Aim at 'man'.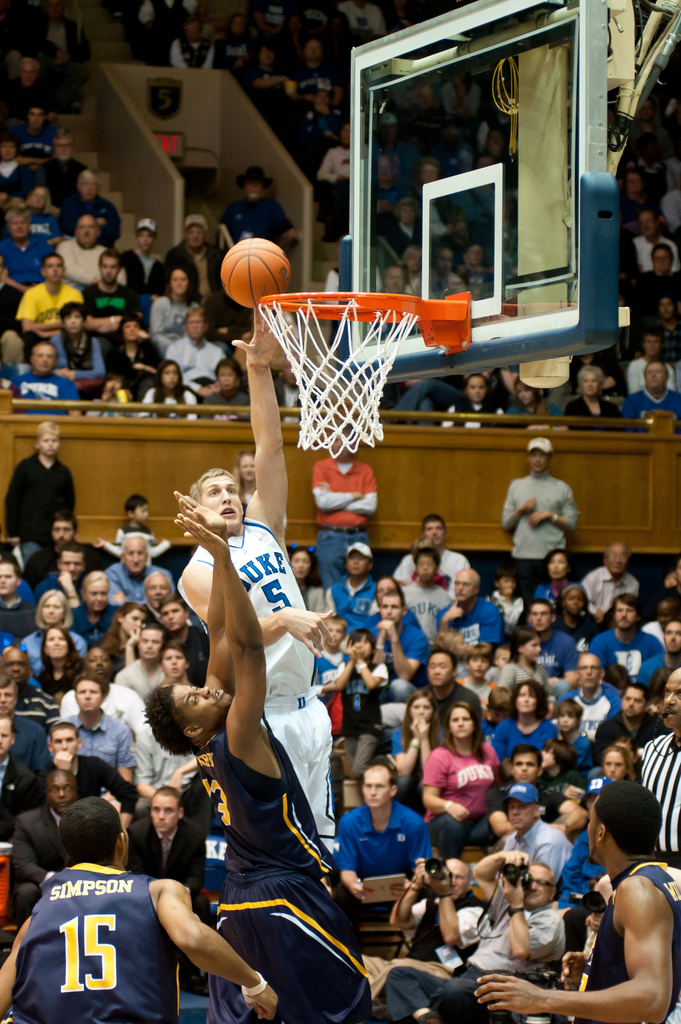
Aimed at x1=389, y1=846, x2=493, y2=961.
